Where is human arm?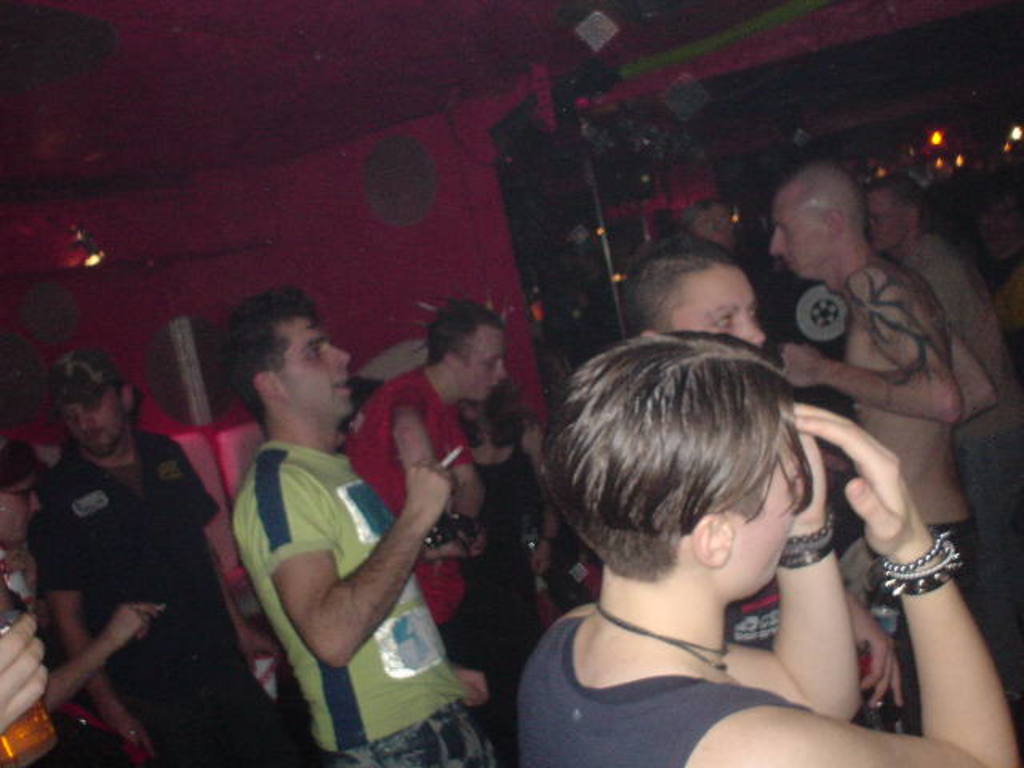
box(394, 400, 491, 536).
